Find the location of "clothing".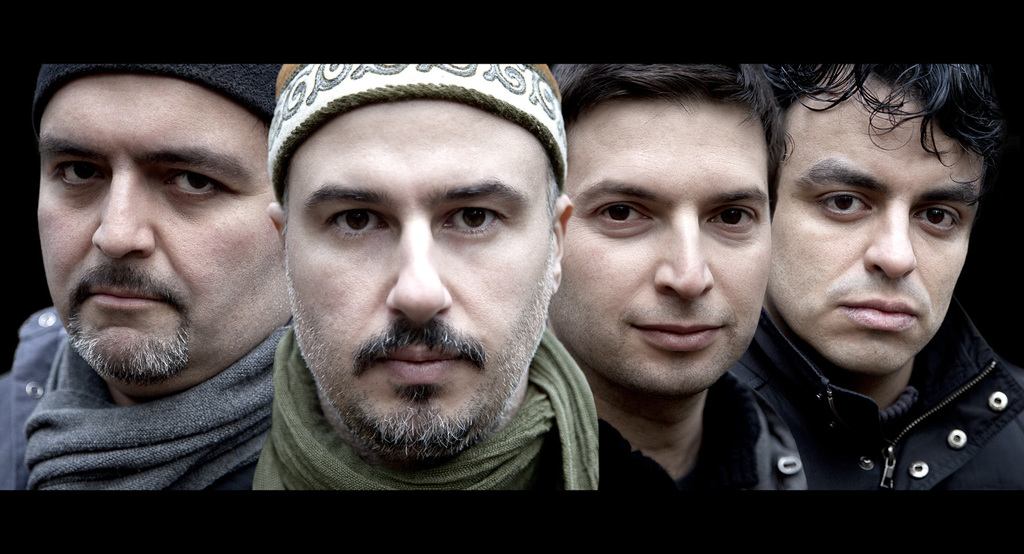
Location: BBox(0, 301, 254, 490).
